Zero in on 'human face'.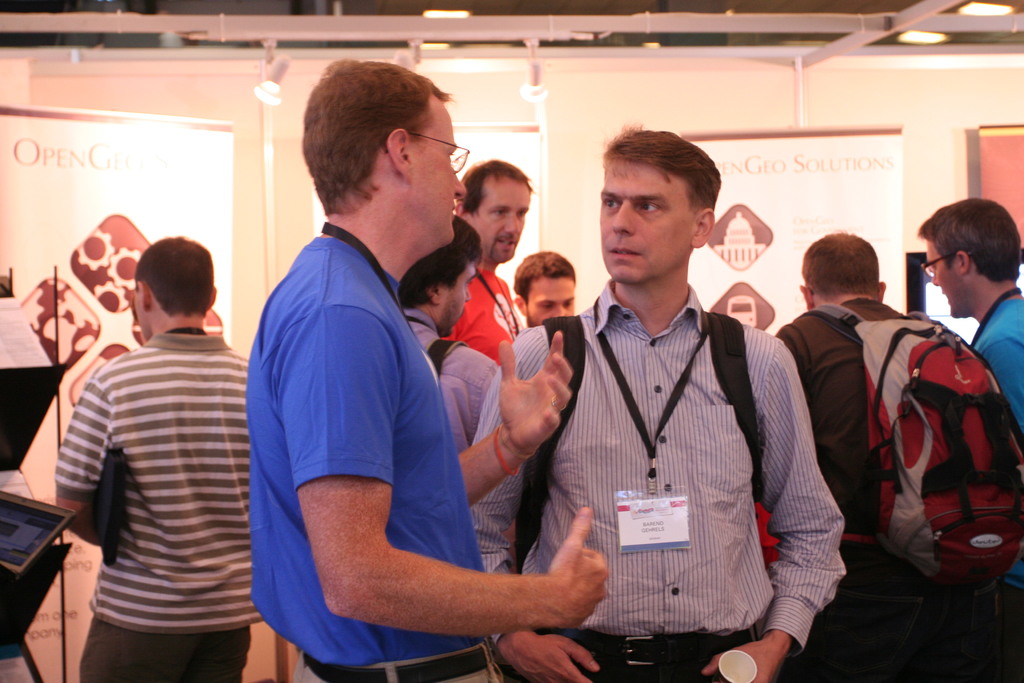
Zeroed in: left=436, top=260, right=476, bottom=335.
